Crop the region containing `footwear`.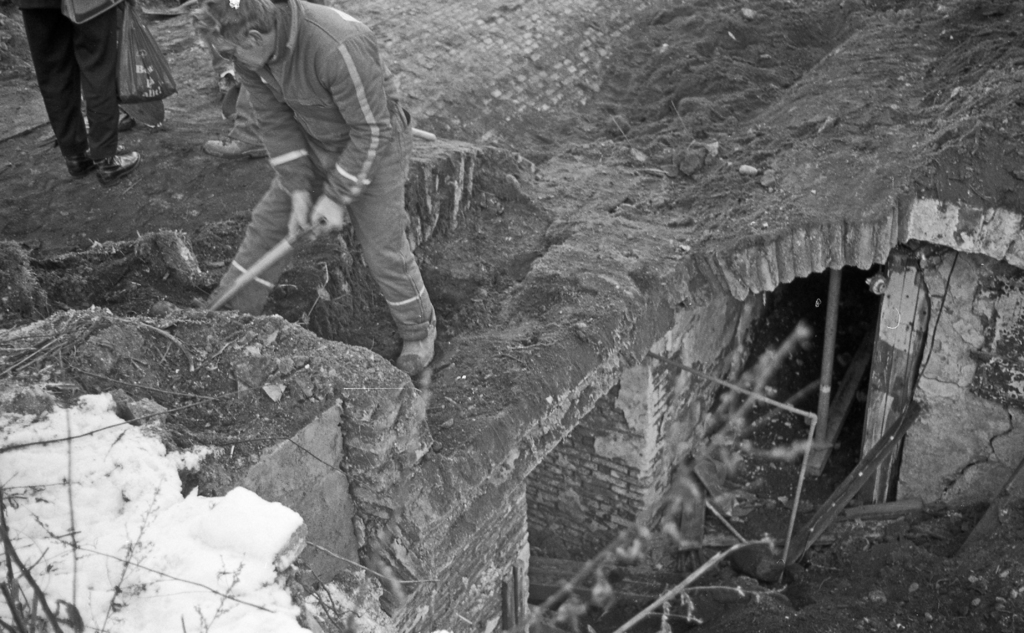
Crop region: detection(398, 325, 444, 373).
